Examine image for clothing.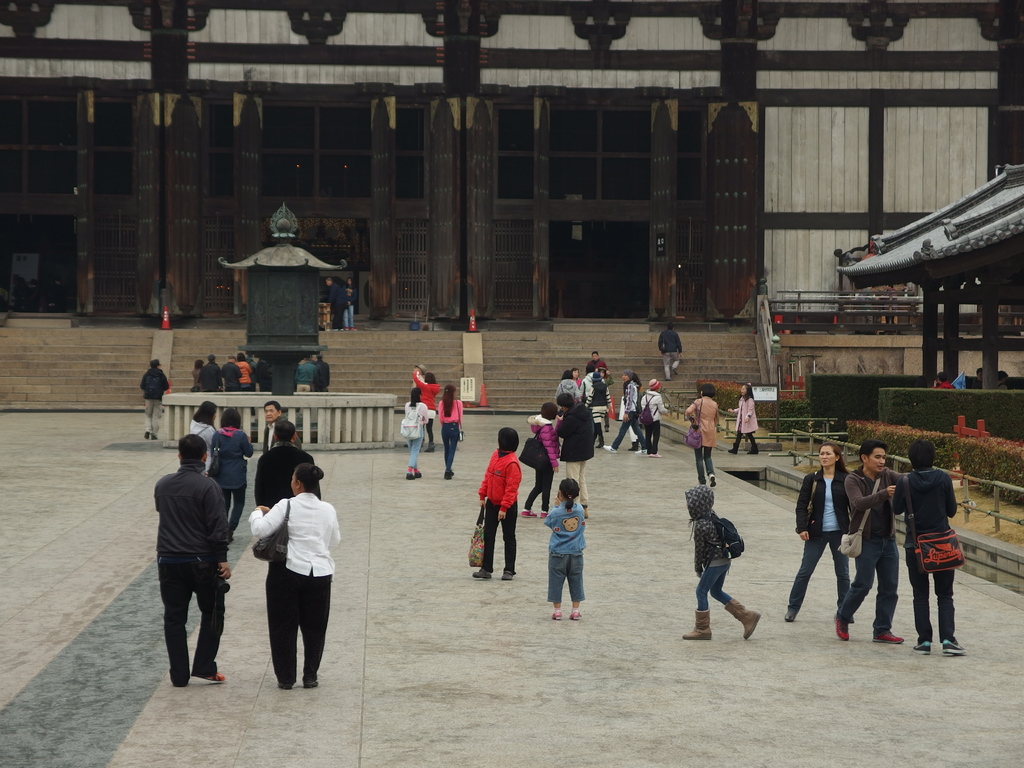
Examination result: crop(682, 395, 721, 483).
